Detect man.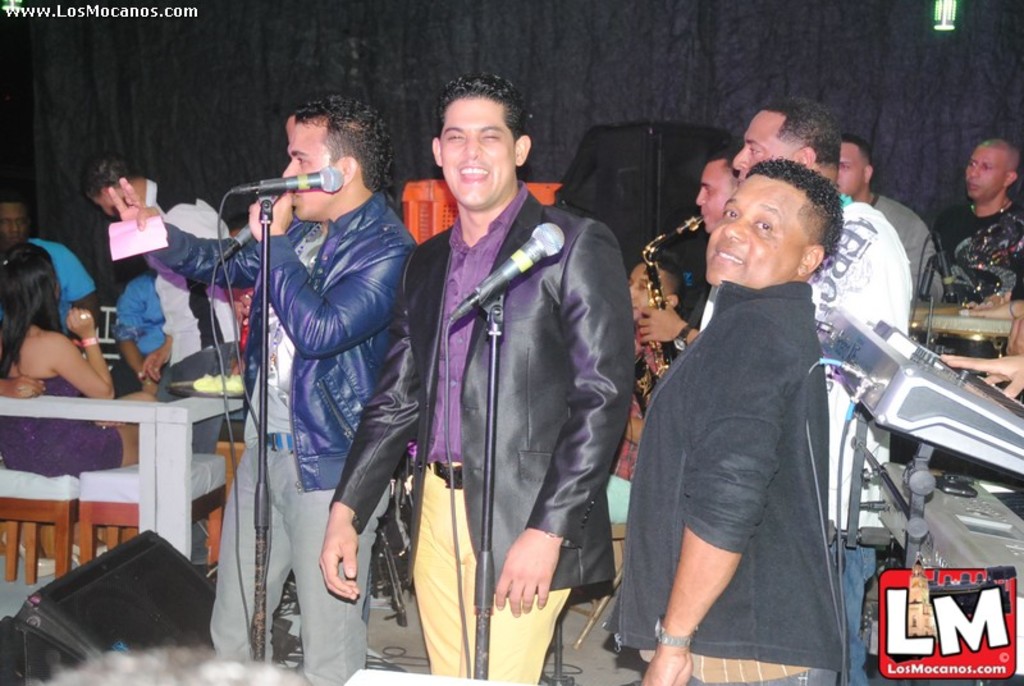
Detected at [left=622, top=246, right=690, bottom=486].
